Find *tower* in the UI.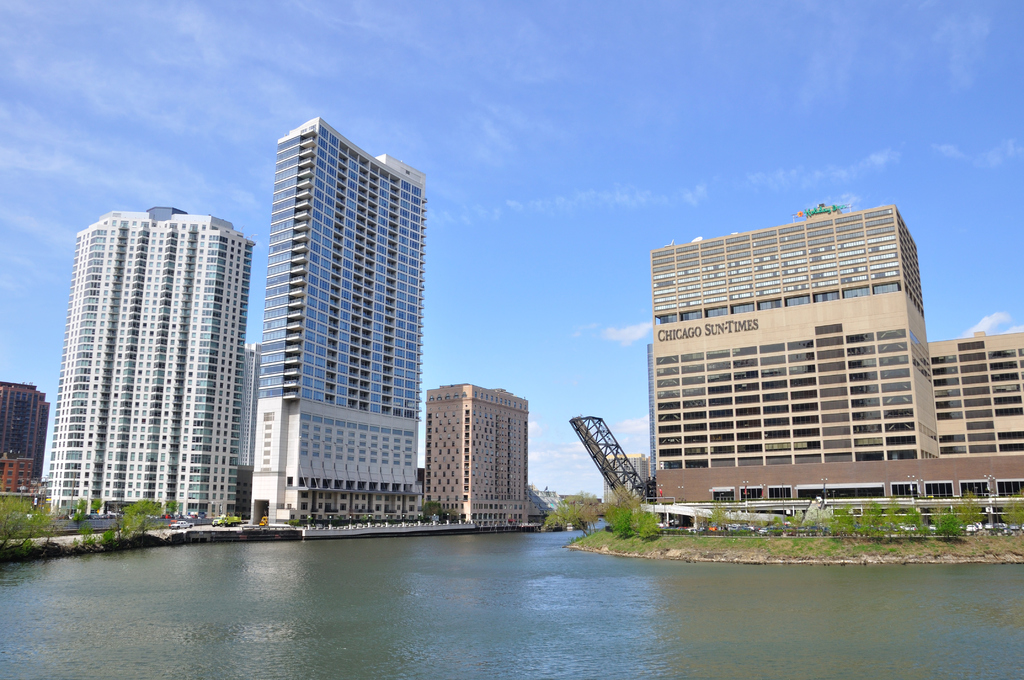
UI element at (259, 111, 429, 536).
